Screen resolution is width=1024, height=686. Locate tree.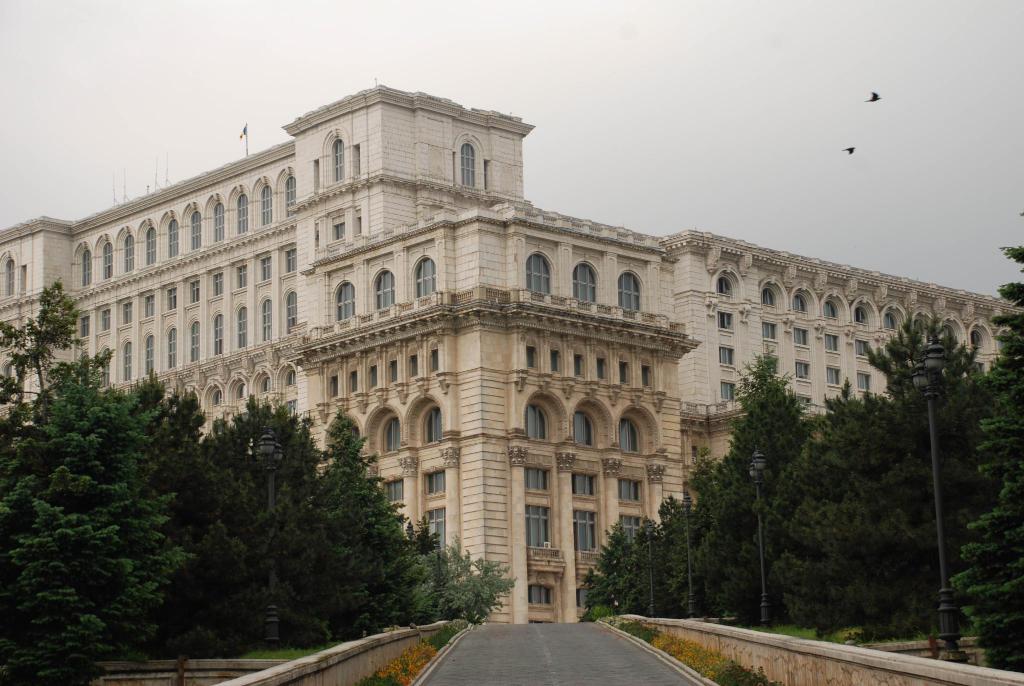
820/385/929/636.
